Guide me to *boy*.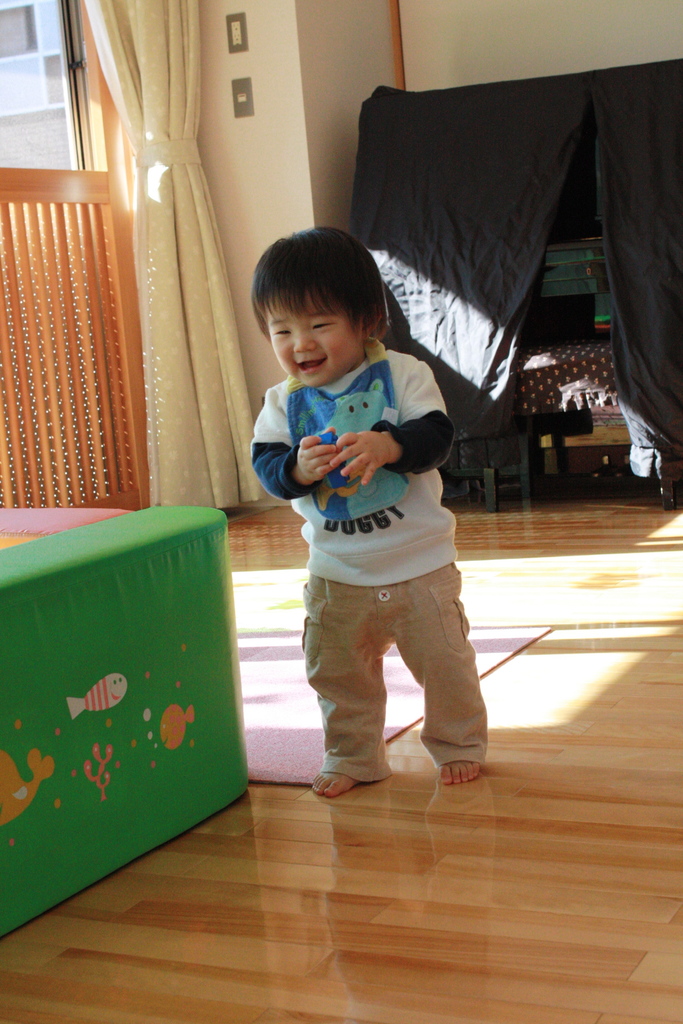
Guidance: left=248, top=228, right=489, bottom=796.
